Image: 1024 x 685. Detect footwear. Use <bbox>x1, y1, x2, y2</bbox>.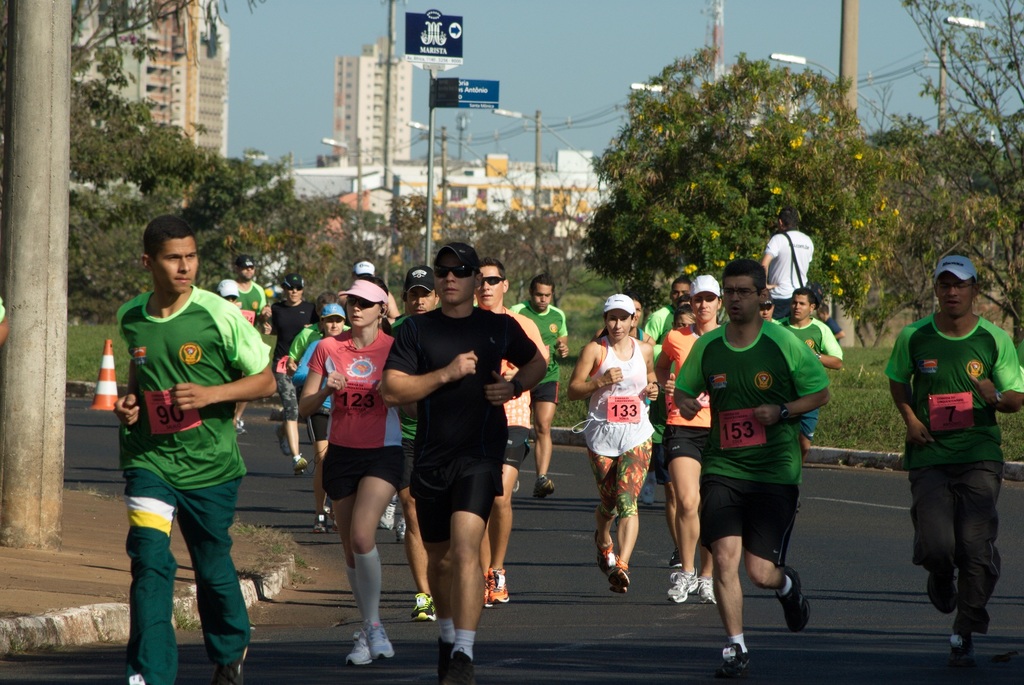
<bbox>481, 572, 487, 609</bbox>.
